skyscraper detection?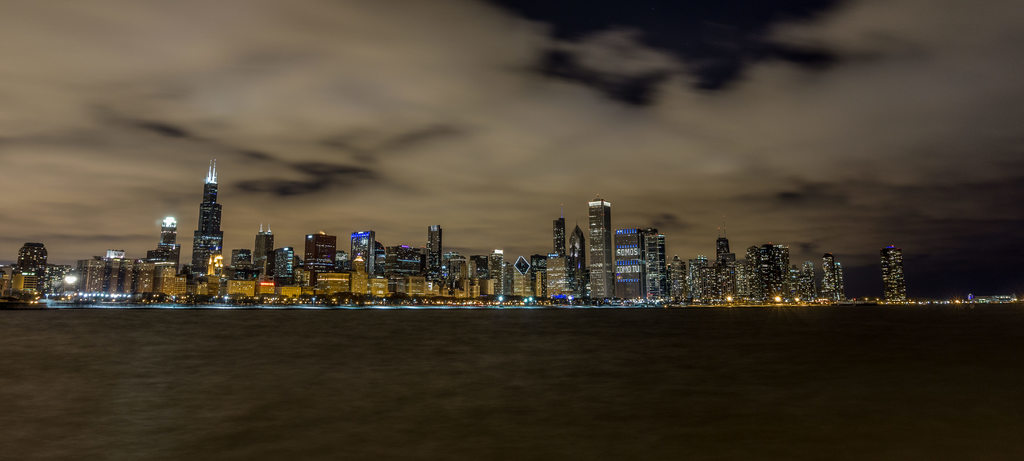
pyautogui.locateOnScreen(197, 236, 217, 277)
